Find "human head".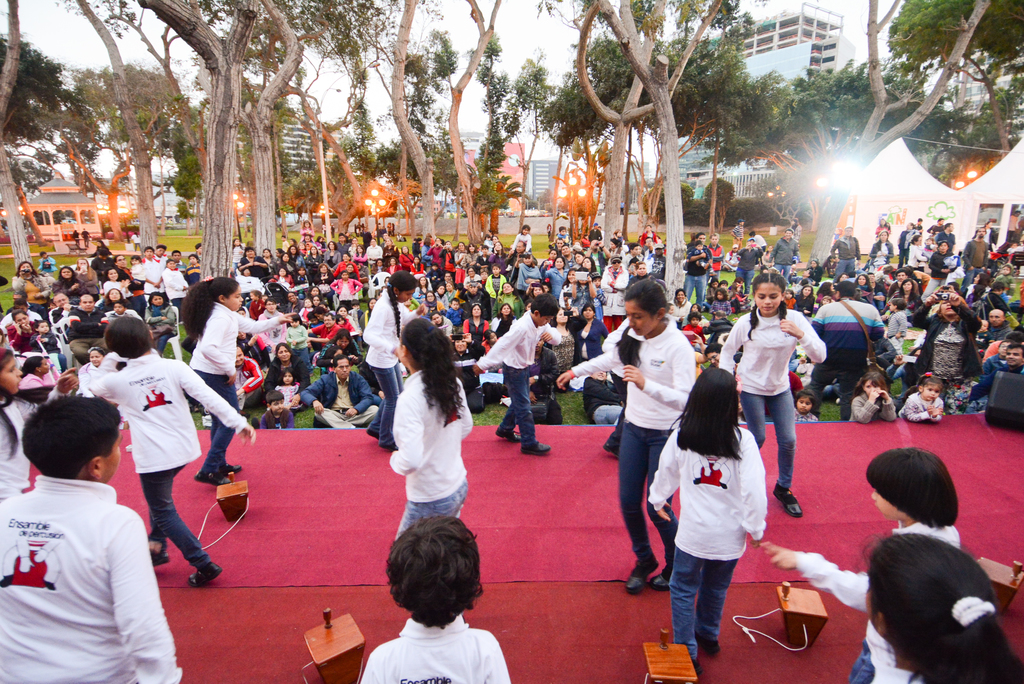
bbox=[113, 255, 129, 266].
